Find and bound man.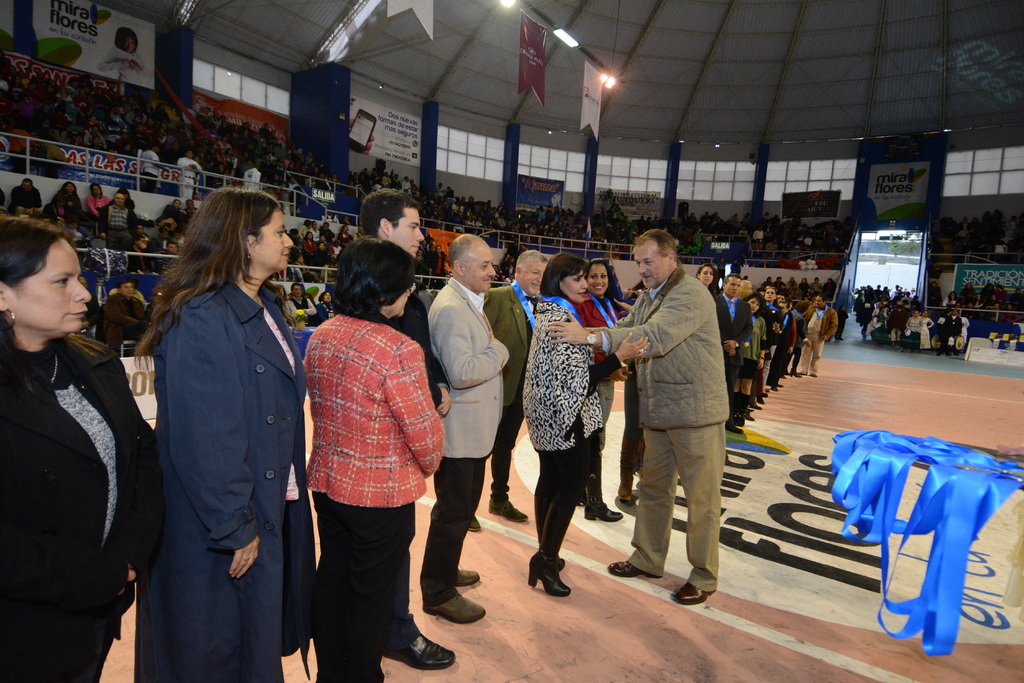
Bound: (x1=545, y1=225, x2=735, y2=613).
